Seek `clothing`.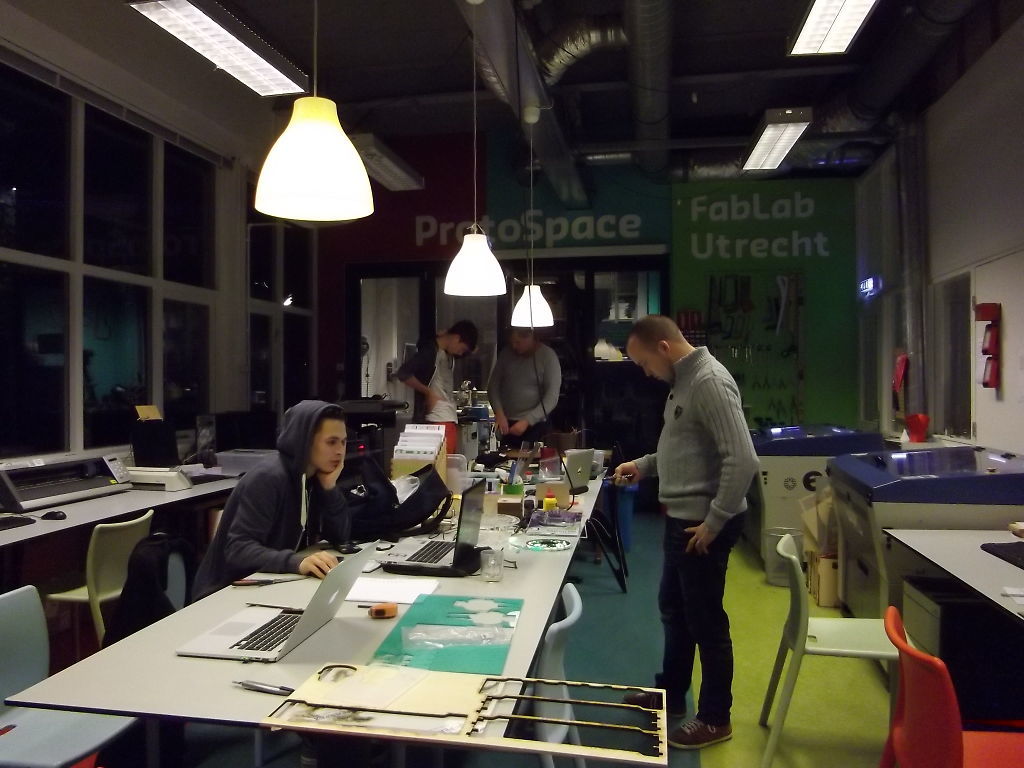
192/400/352/757.
